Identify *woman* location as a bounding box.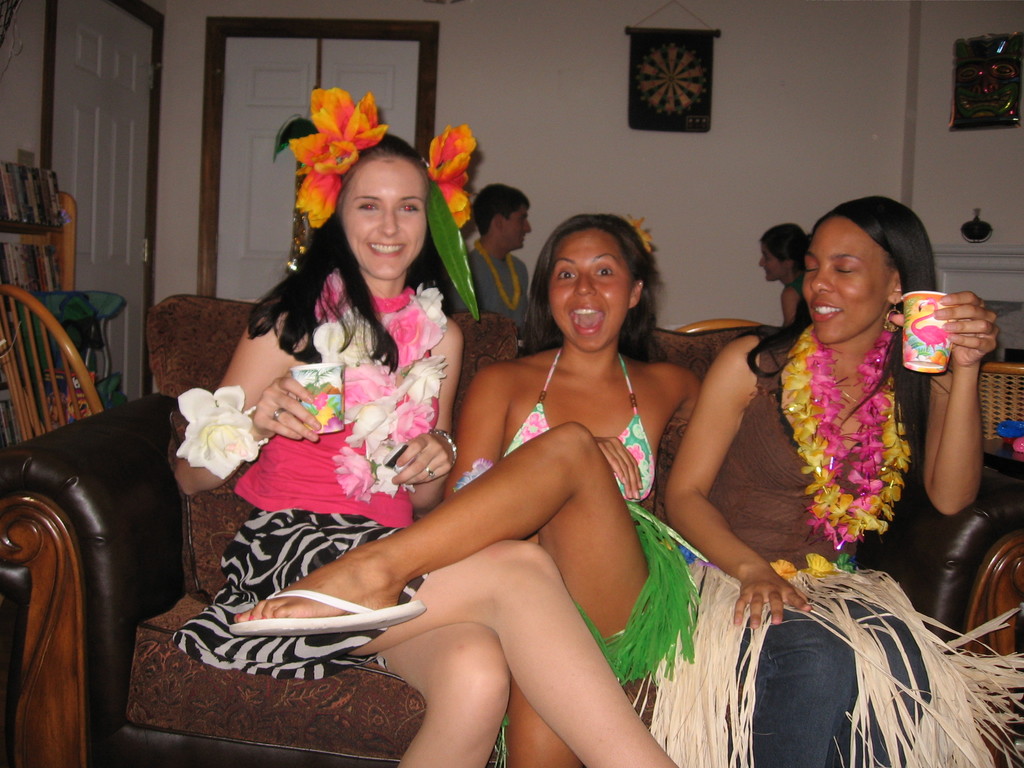
{"left": 758, "top": 221, "right": 816, "bottom": 329}.
